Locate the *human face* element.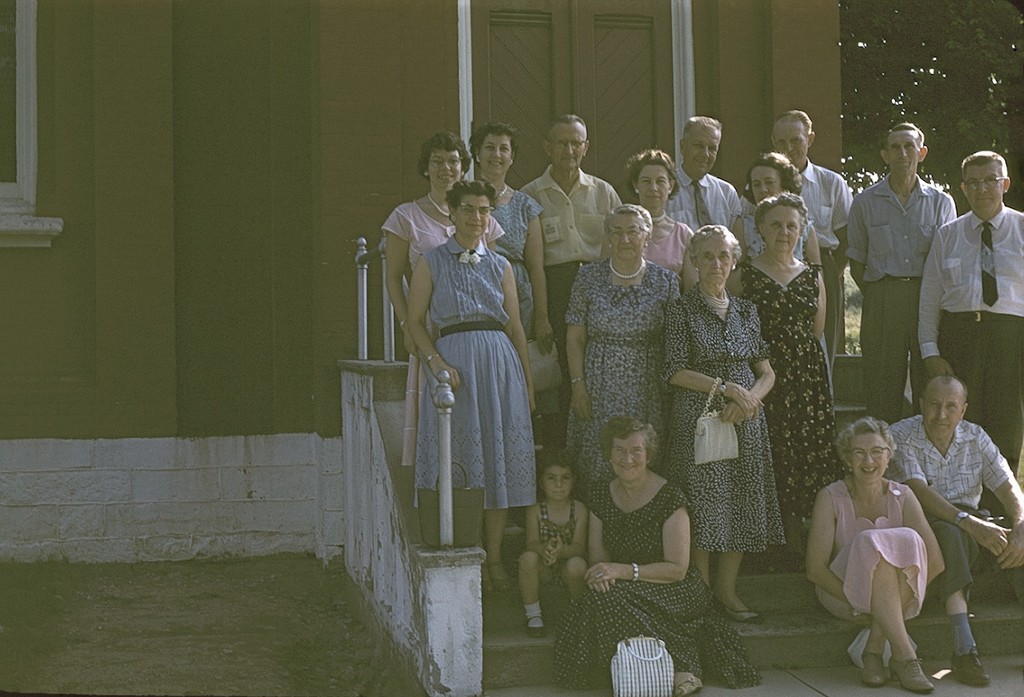
Element bbox: rect(545, 463, 574, 502).
